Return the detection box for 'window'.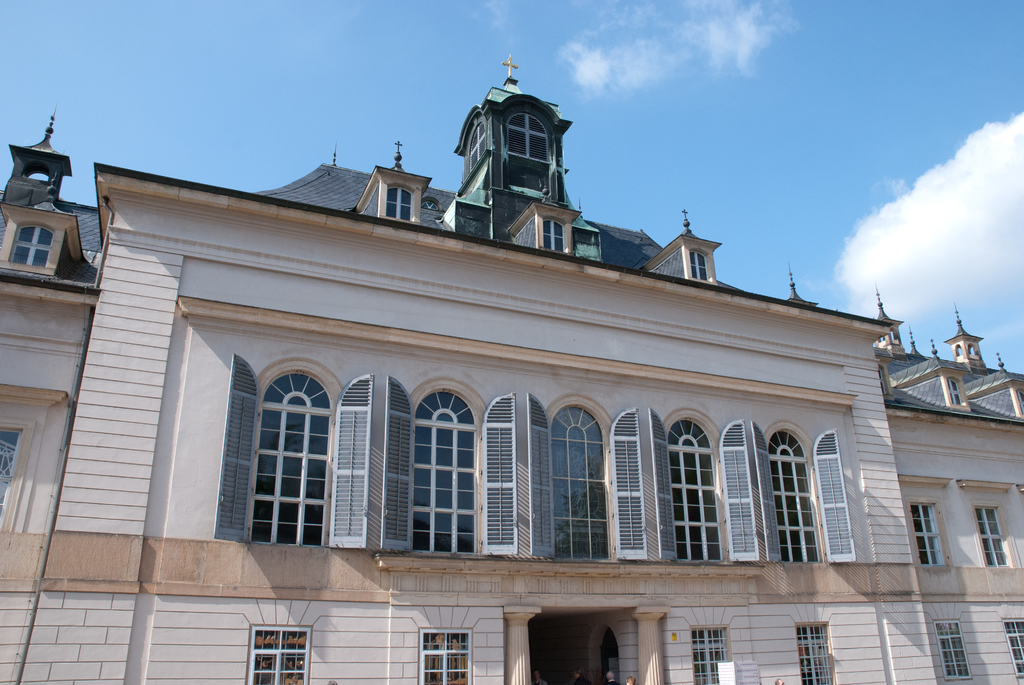
[left=416, top=633, right=473, bottom=684].
